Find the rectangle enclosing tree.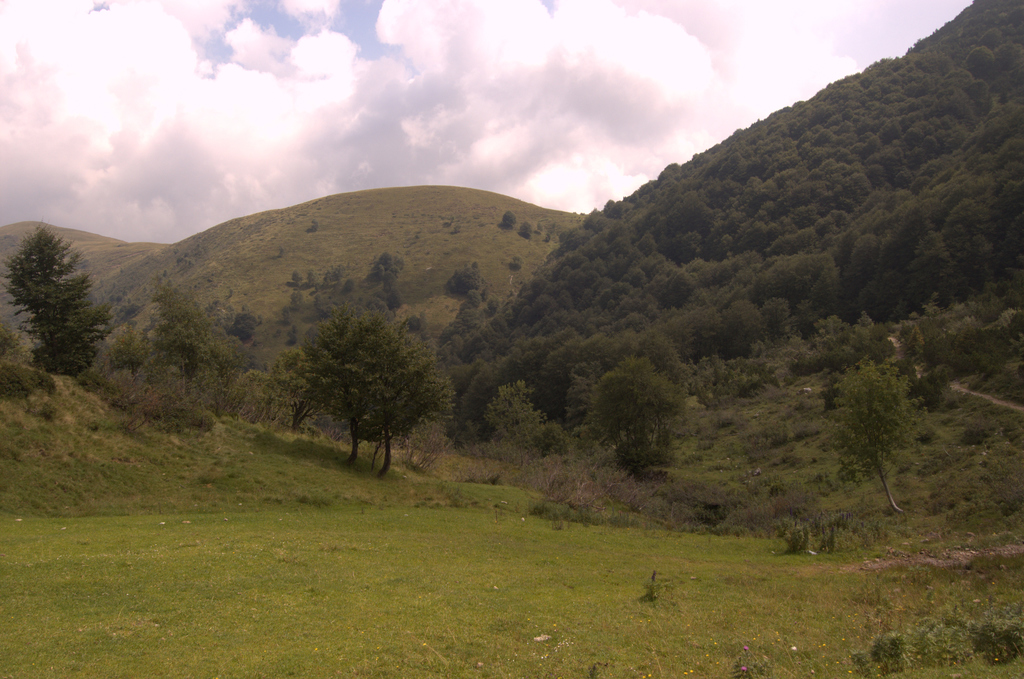
box(6, 224, 115, 382).
